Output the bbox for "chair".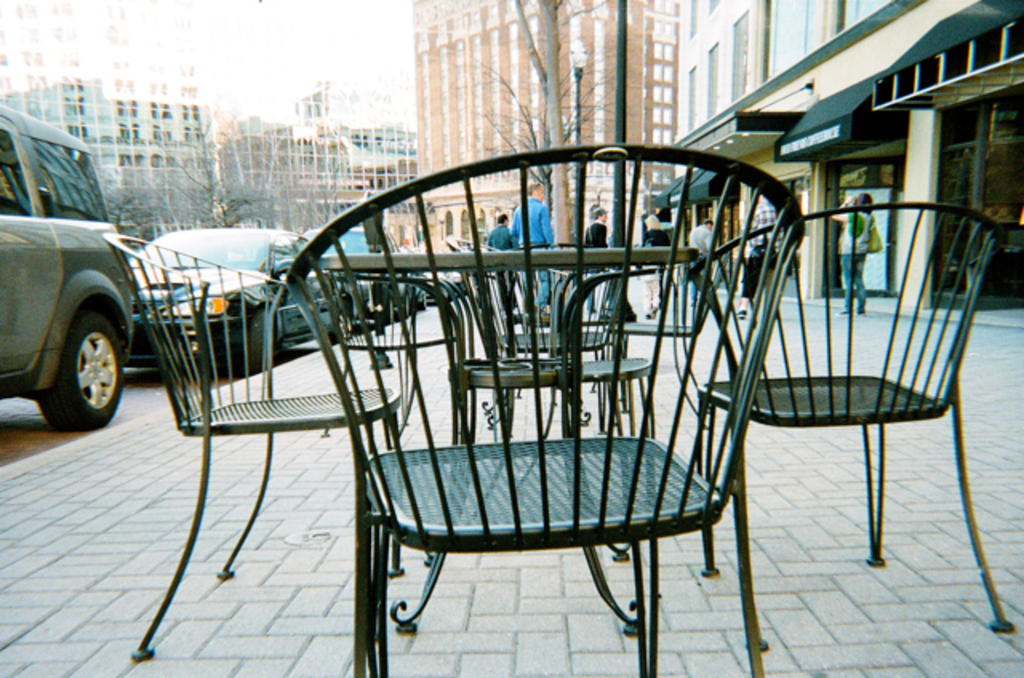
left=106, top=233, right=413, bottom=659.
